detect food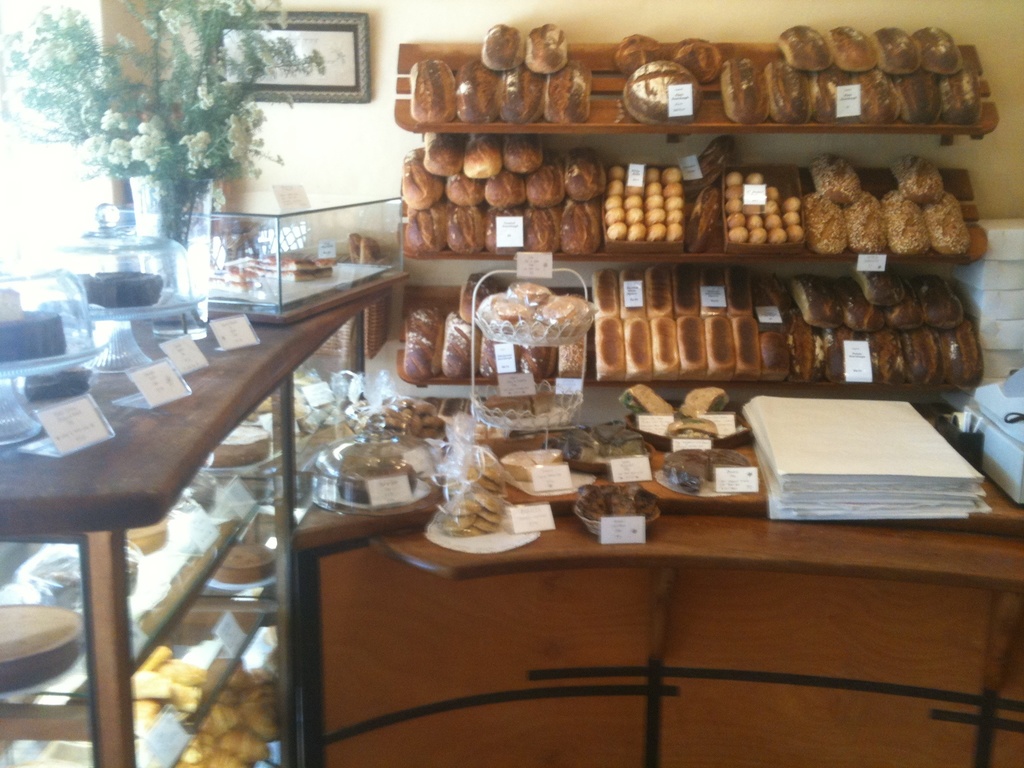
x1=71 y1=270 x2=165 y2=307
